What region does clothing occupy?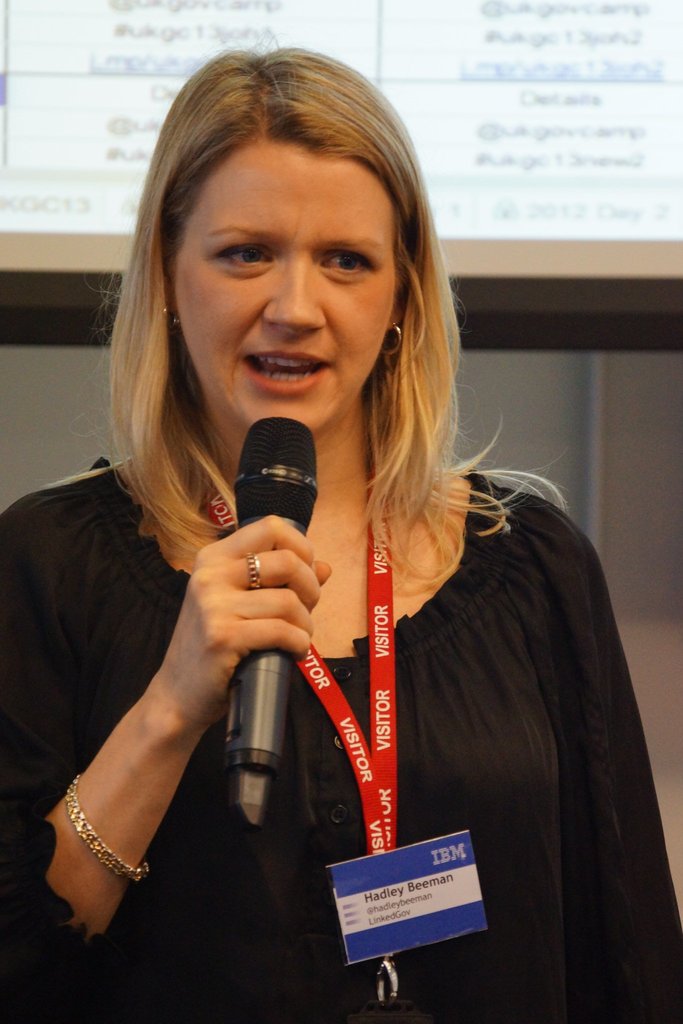
bbox(0, 471, 682, 1012).
